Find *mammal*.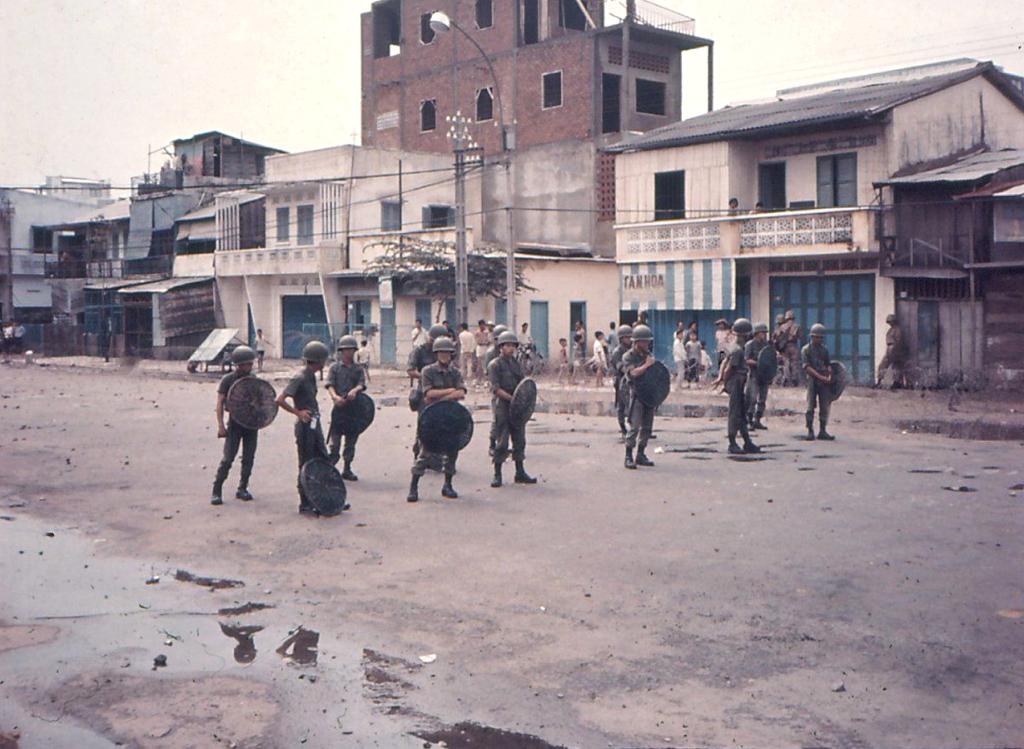
Rect(514, 317, 534, 394).
